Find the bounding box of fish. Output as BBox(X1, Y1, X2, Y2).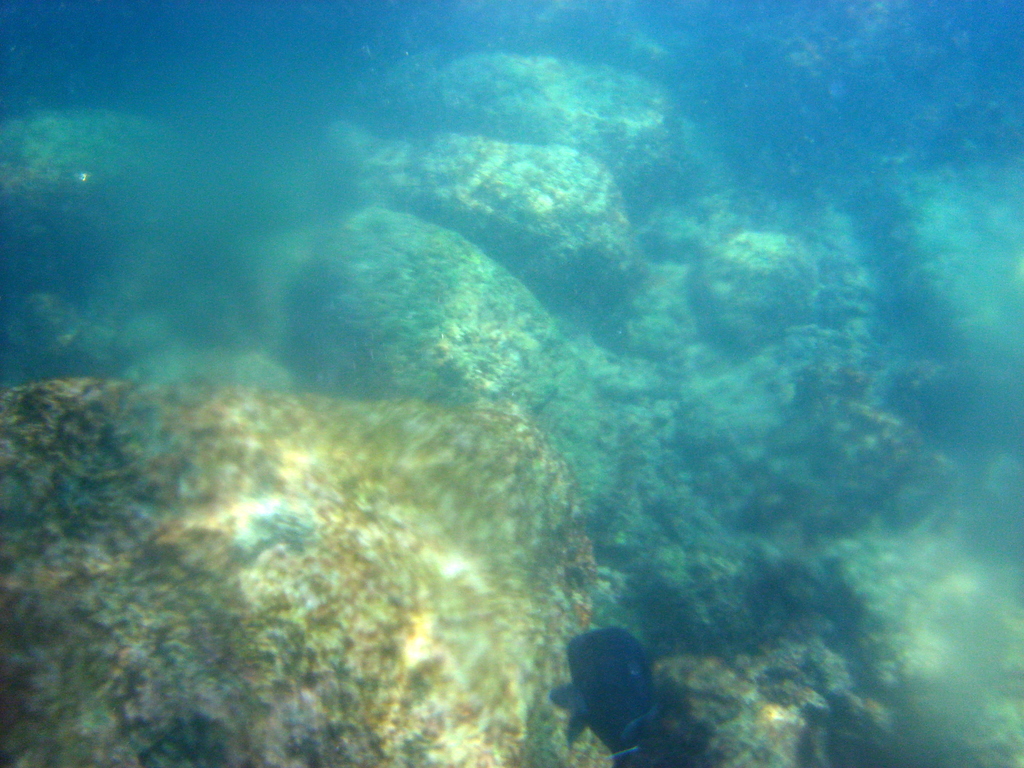
BBox(532, 627, 670, 767).
